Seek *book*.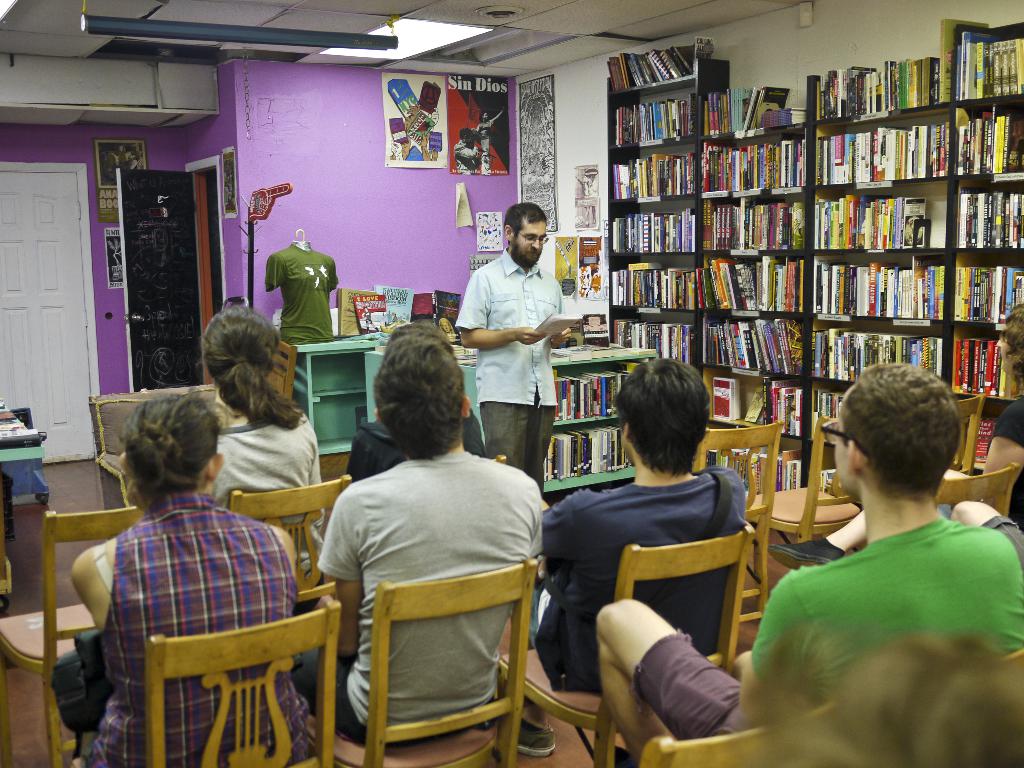
l=711, t=373, r=742, b=417.
